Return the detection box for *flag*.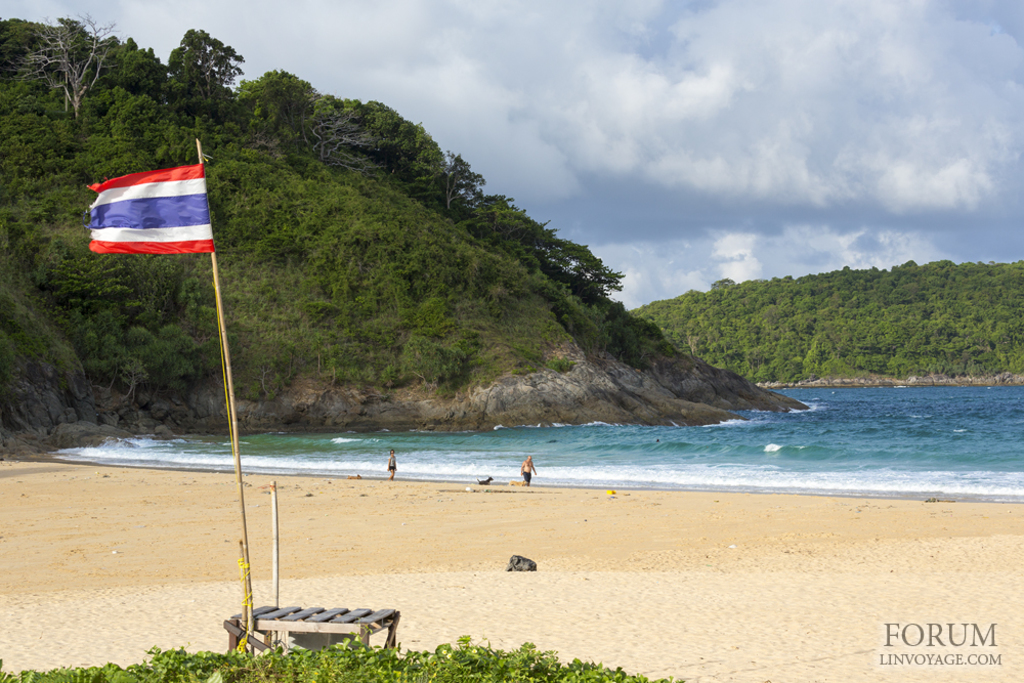
bbox=[81, 155, 209, 262].
